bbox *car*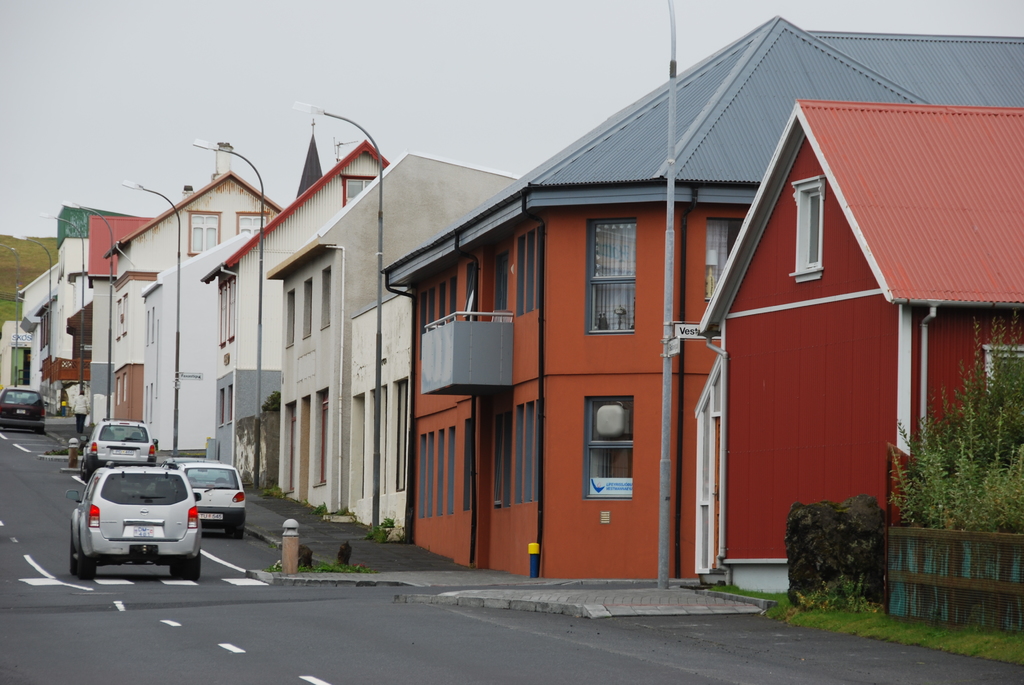
detection(0, 386, 45, 434)
